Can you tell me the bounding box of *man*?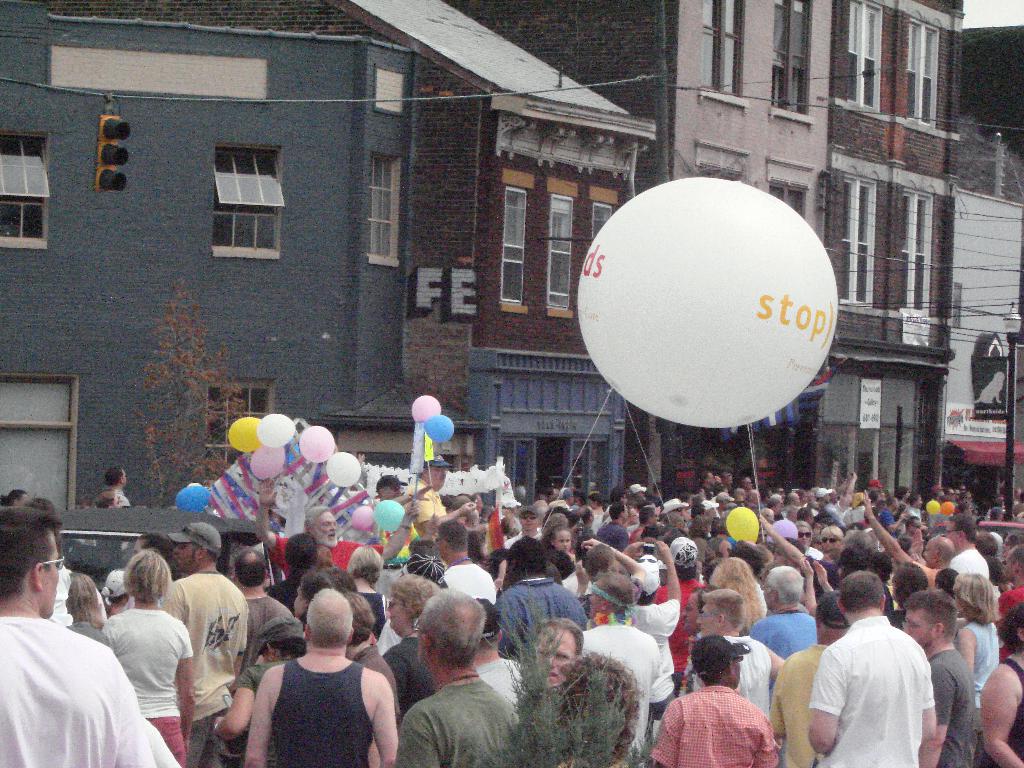
select_region(824, 521, 849, 561).
